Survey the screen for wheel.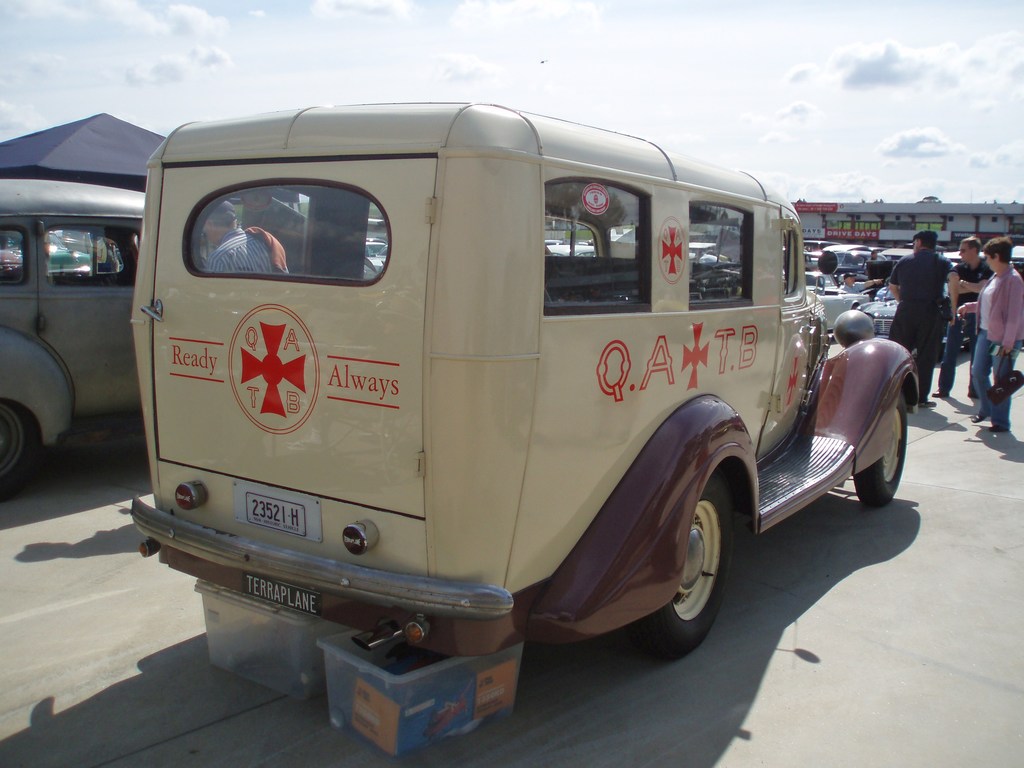
Survey found: 847, 392, 911, 509.
